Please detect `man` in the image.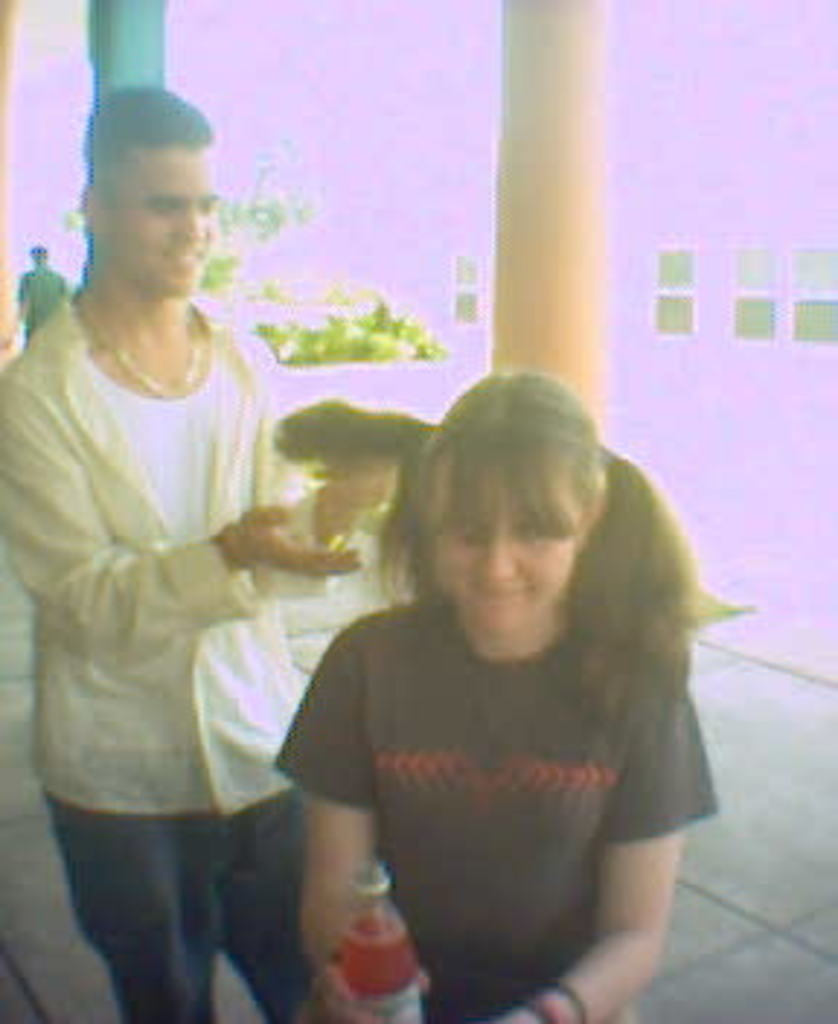
26:55:375:1007.
